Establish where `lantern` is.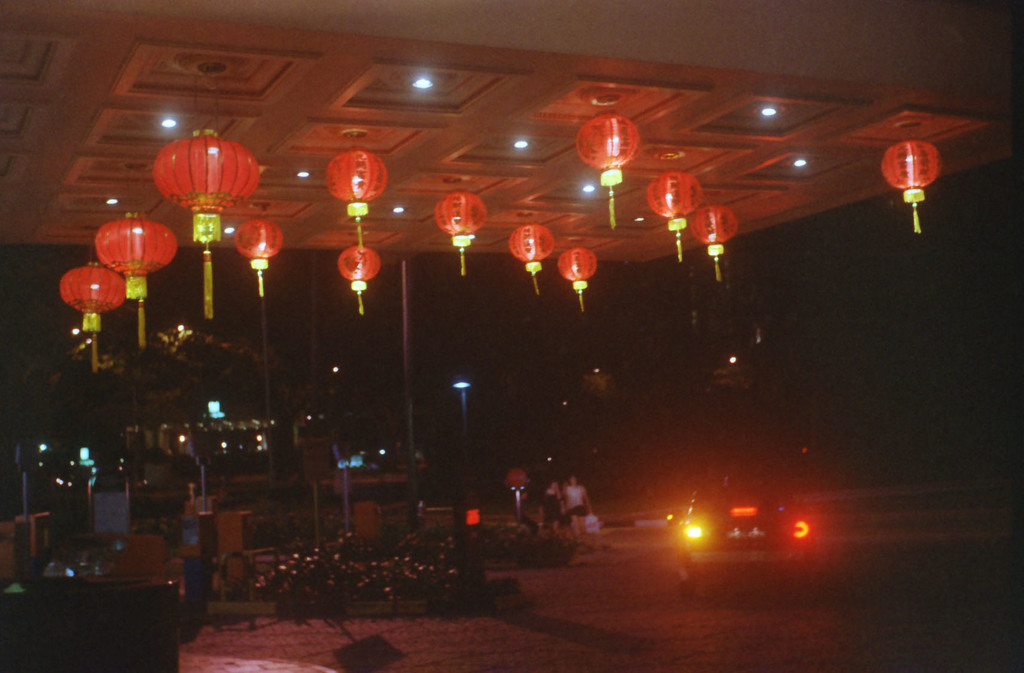
Established at locate(338, 246, 381, 306).
